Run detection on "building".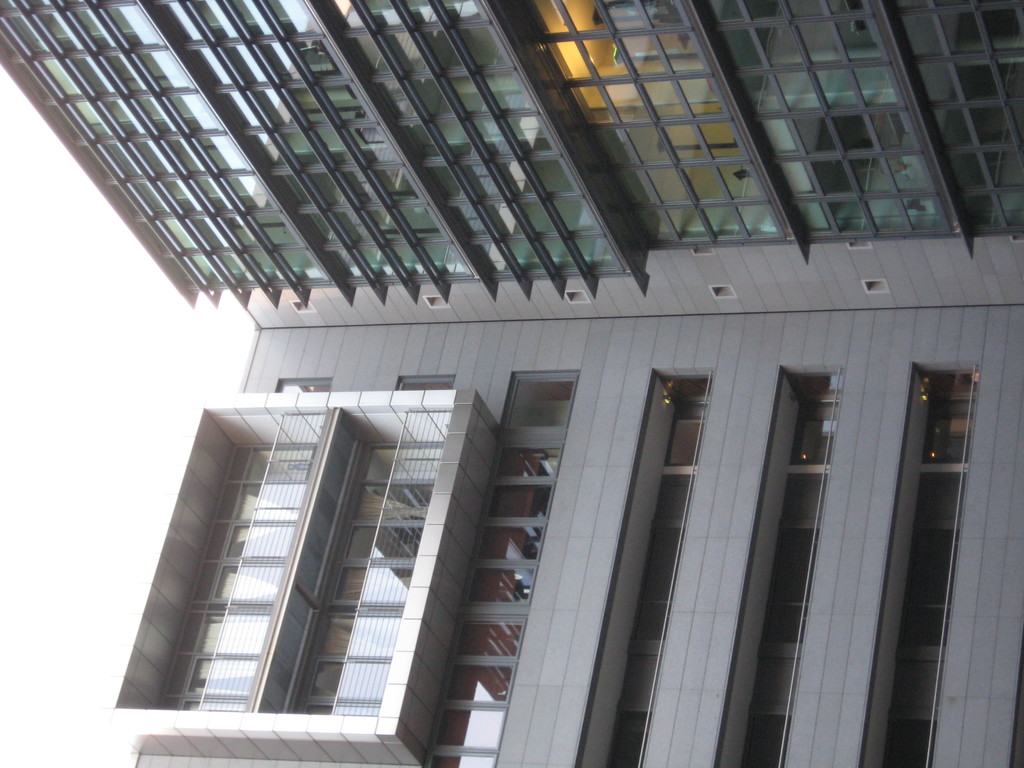
Result: x1=98 y1=290 x2=1023 y2=767.
